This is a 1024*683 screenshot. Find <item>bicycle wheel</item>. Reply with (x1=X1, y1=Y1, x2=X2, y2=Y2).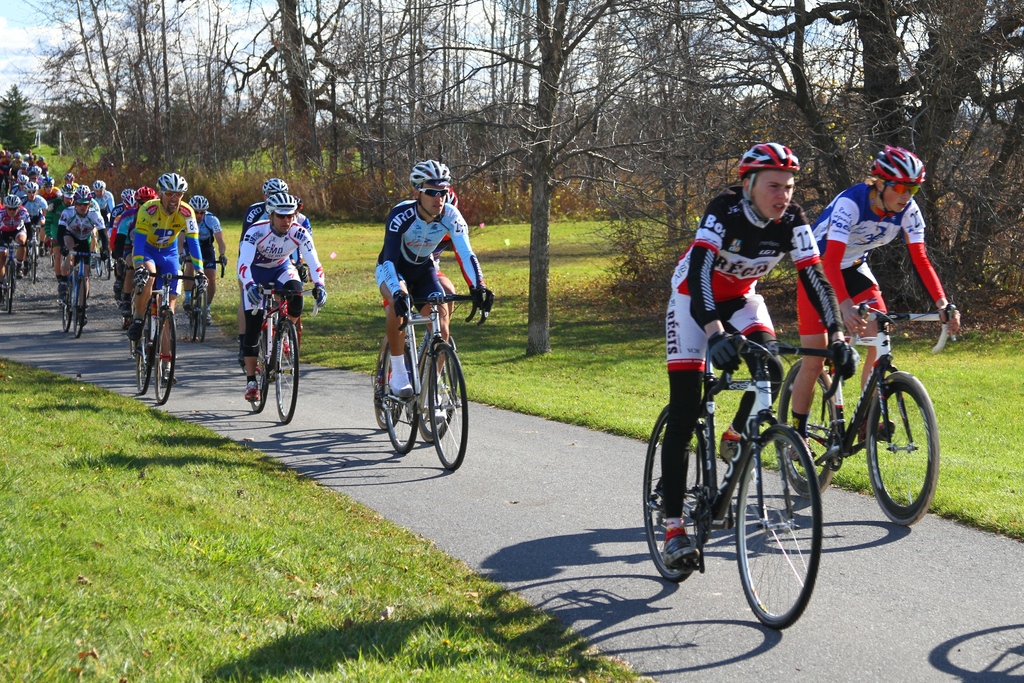
(x1=271, y1=320, x2=299, y2=423).
